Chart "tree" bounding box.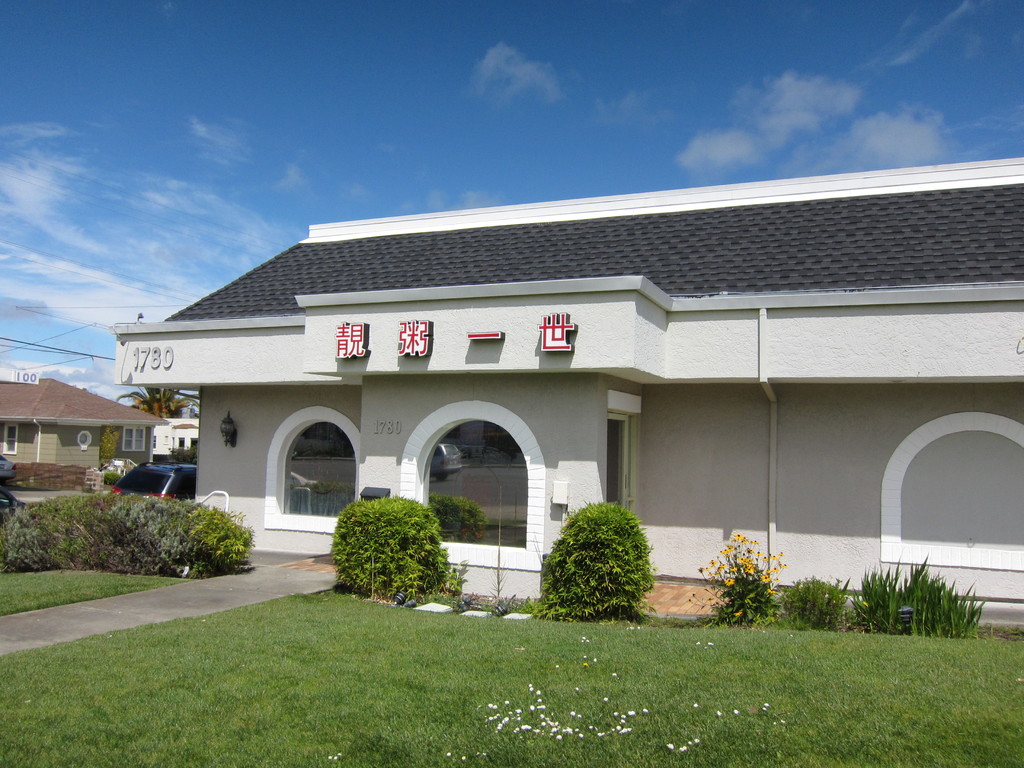
Charted: (340,500,443,617).
